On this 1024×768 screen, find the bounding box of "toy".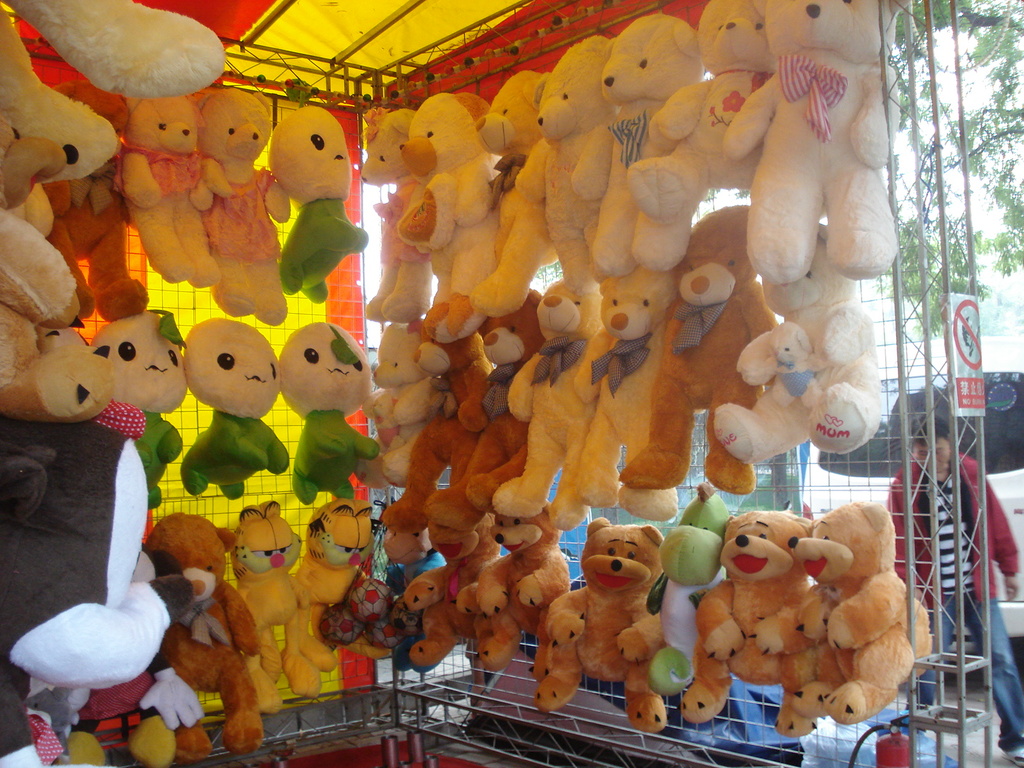
Bounding box: {"left": 462, "top": 294, "right": 545, "bottom": 488}.
